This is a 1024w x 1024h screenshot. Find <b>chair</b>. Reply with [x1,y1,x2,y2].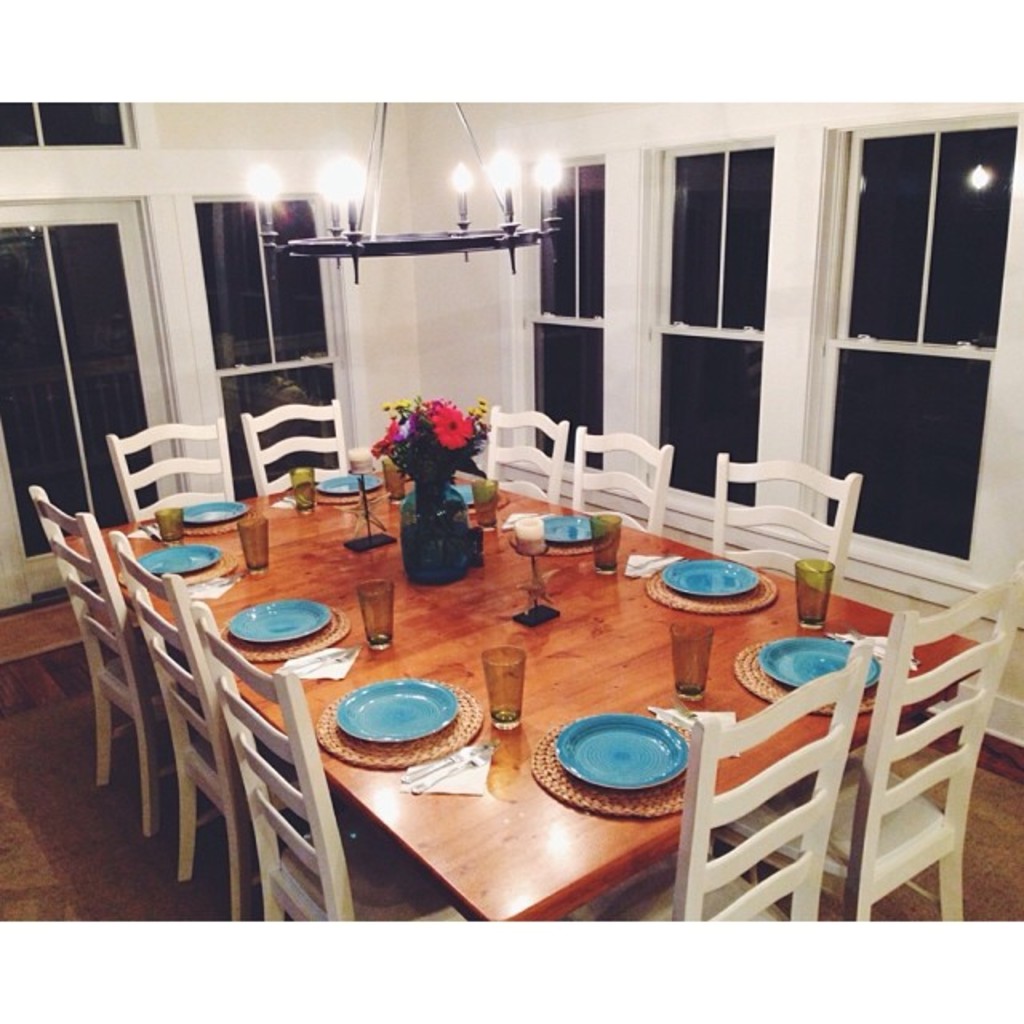
[98,414,234,526].
